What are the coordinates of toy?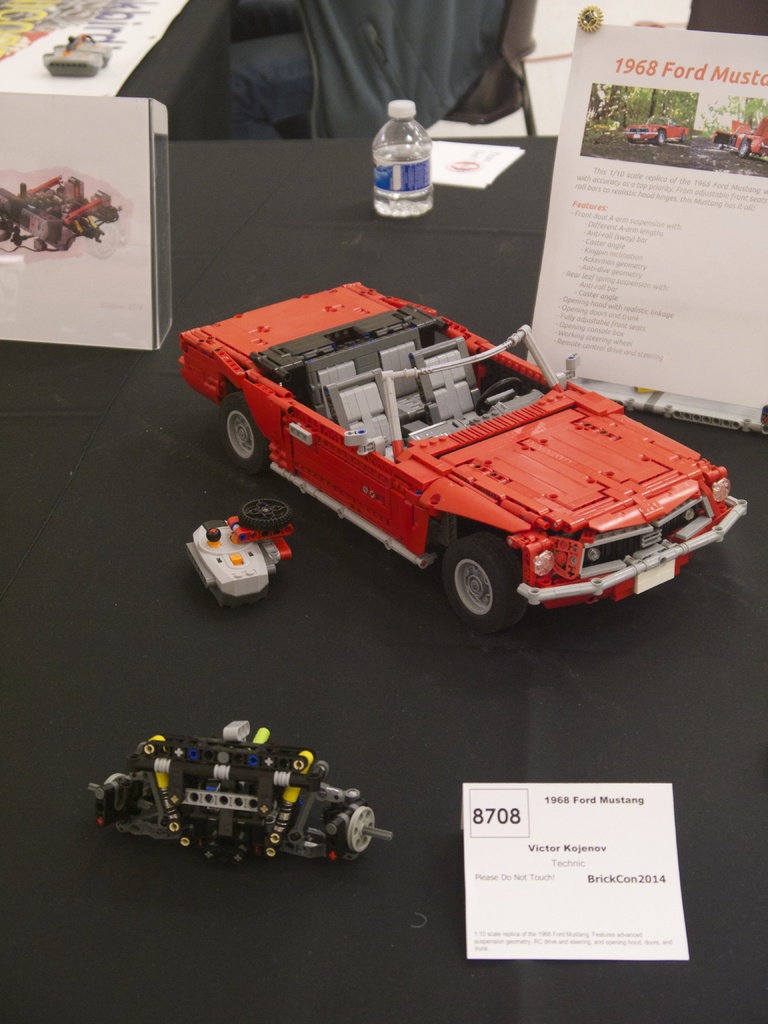
bbox(186, 494, 296, 614).
